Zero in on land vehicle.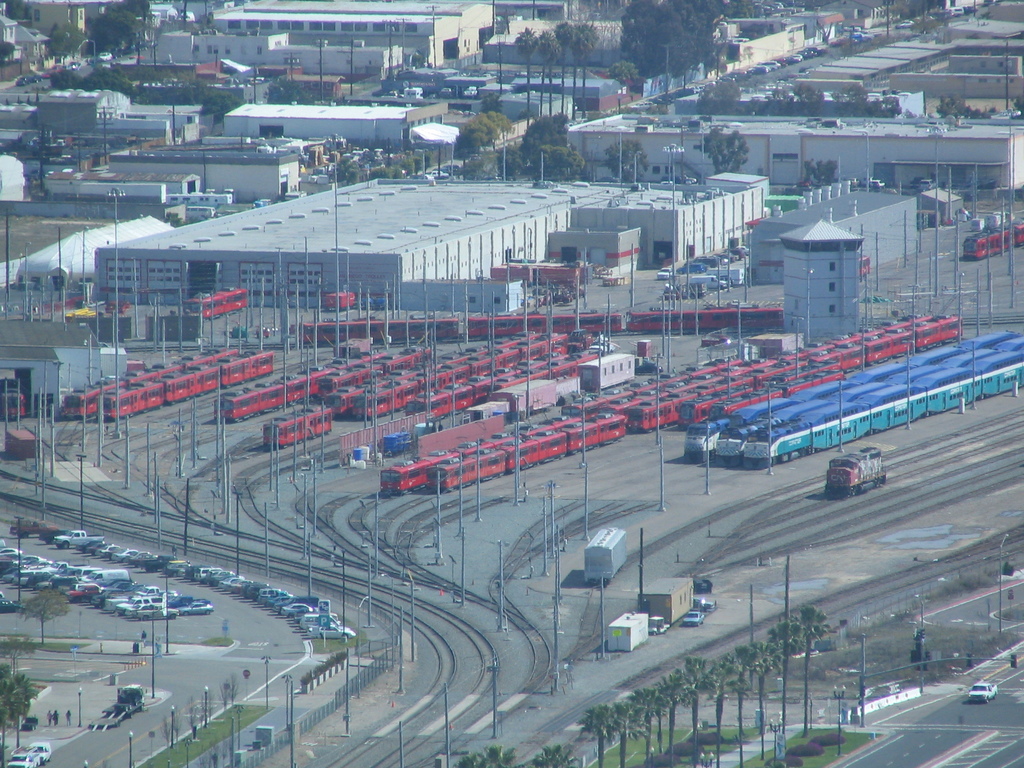
Zeroed in: bbox(12, 750, 35, 766).
